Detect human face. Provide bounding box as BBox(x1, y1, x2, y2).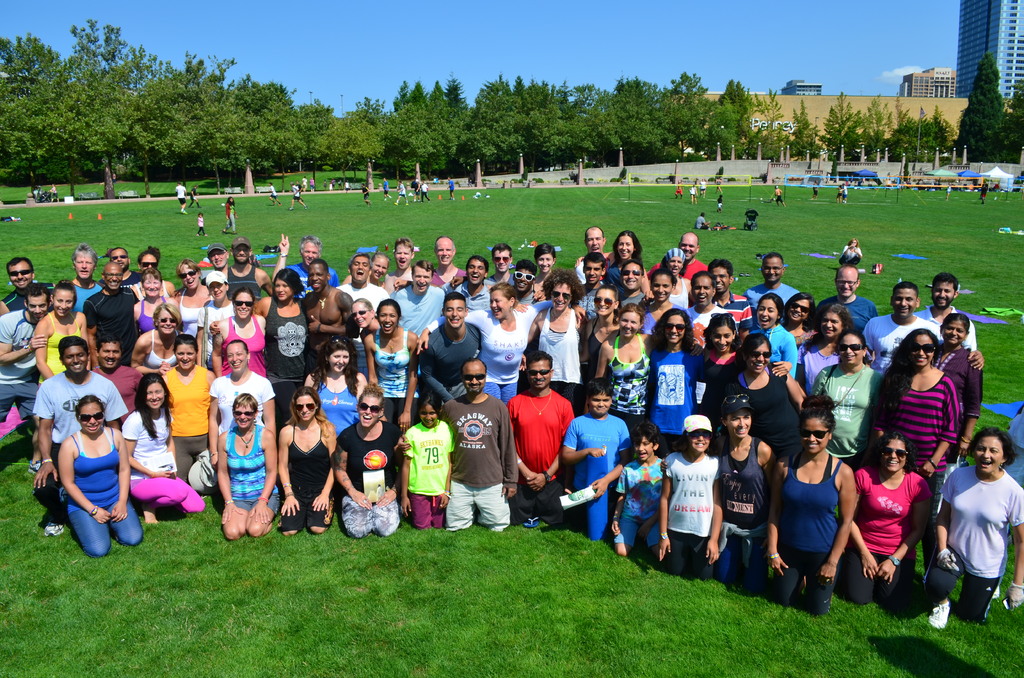
BBox(439, 239, 451, 264).
